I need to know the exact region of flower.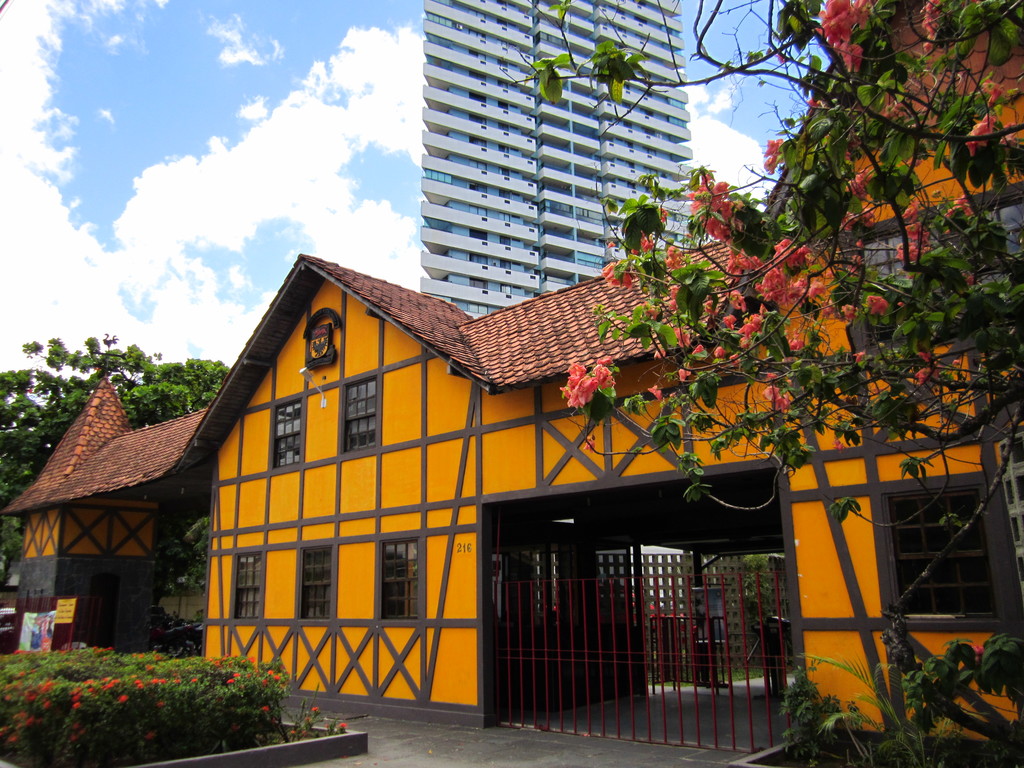
Region: 922:0:948:53.
